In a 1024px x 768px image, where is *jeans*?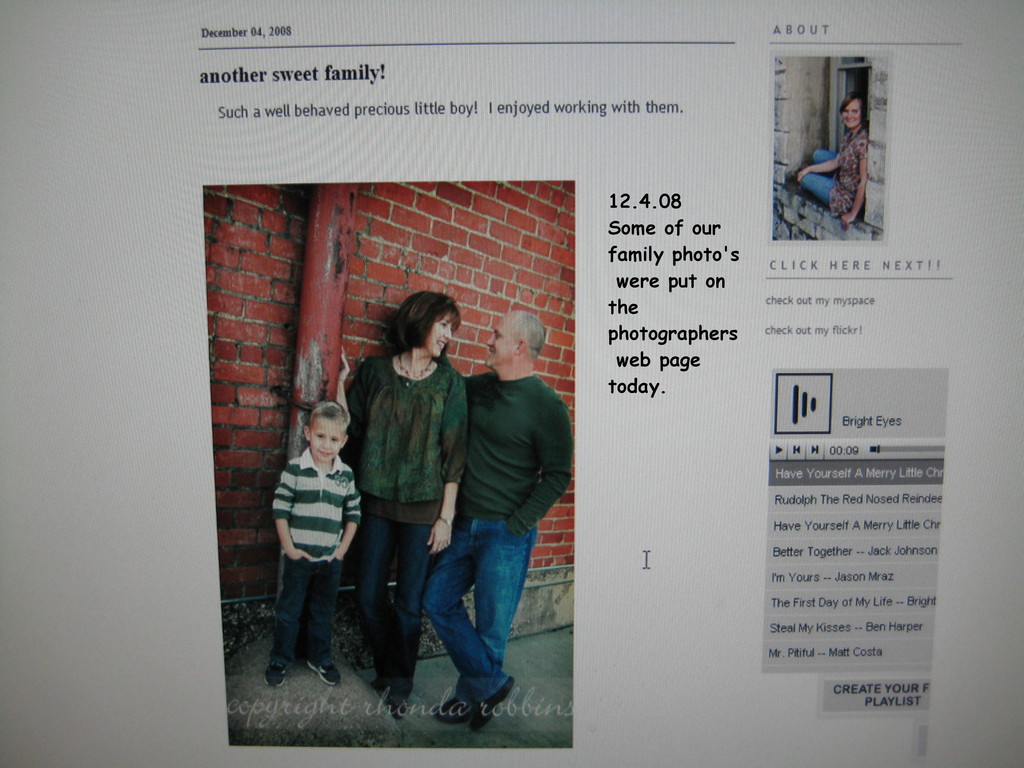
<box>277,560,339,668</box>.
